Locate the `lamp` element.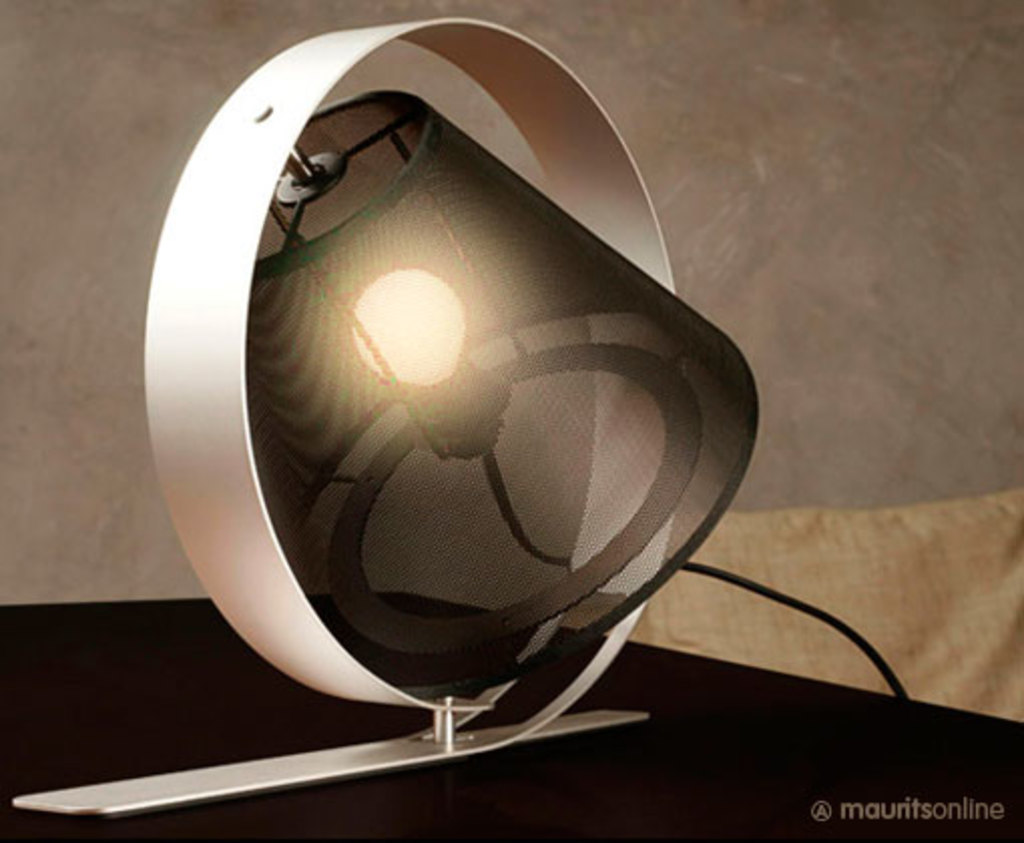
Element bbox: bbox=(14, 8, 908, 821).
